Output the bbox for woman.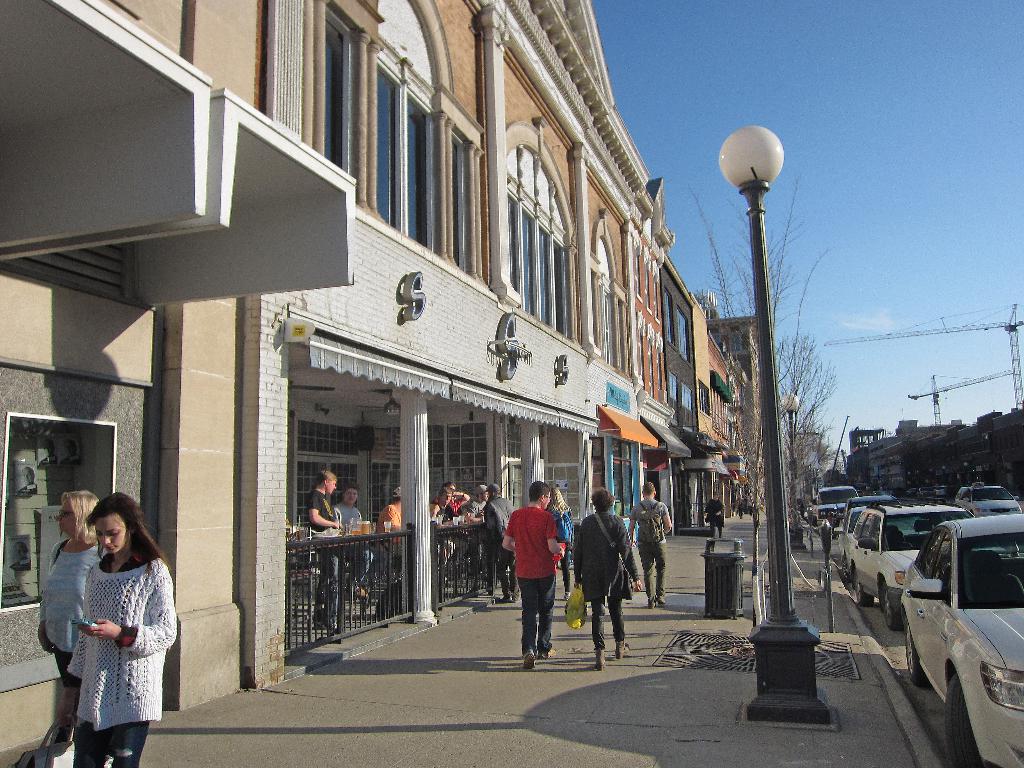
region(570, 490, 641, 668).
